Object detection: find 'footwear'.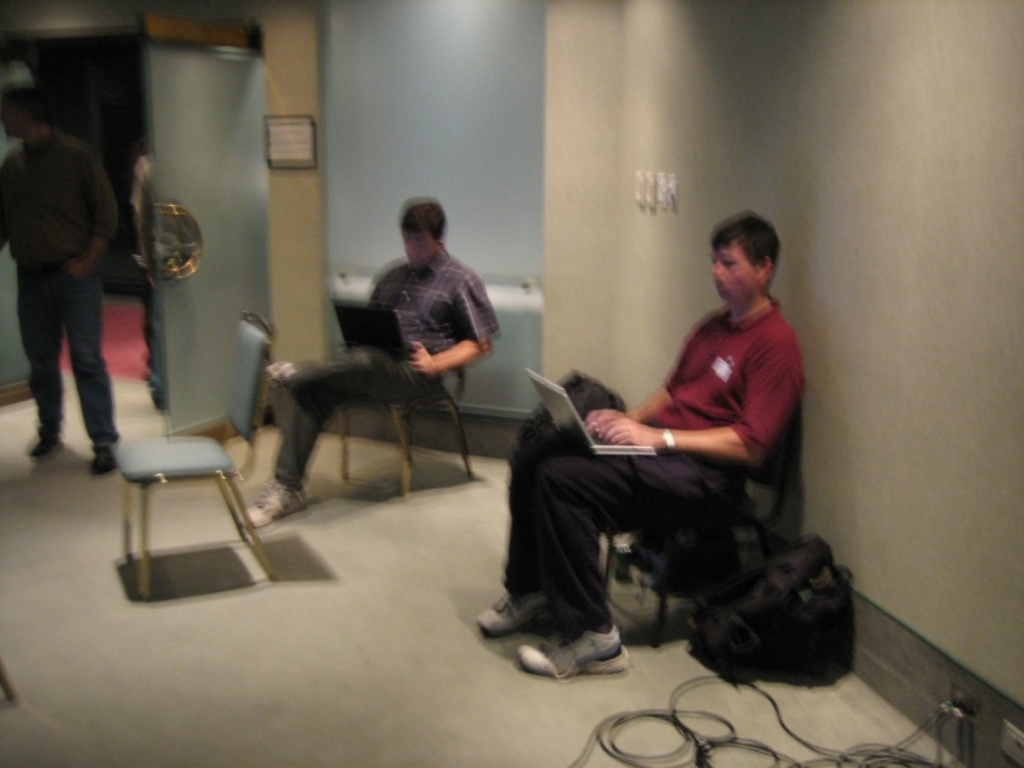
<box>28,429,60,460</box>.
